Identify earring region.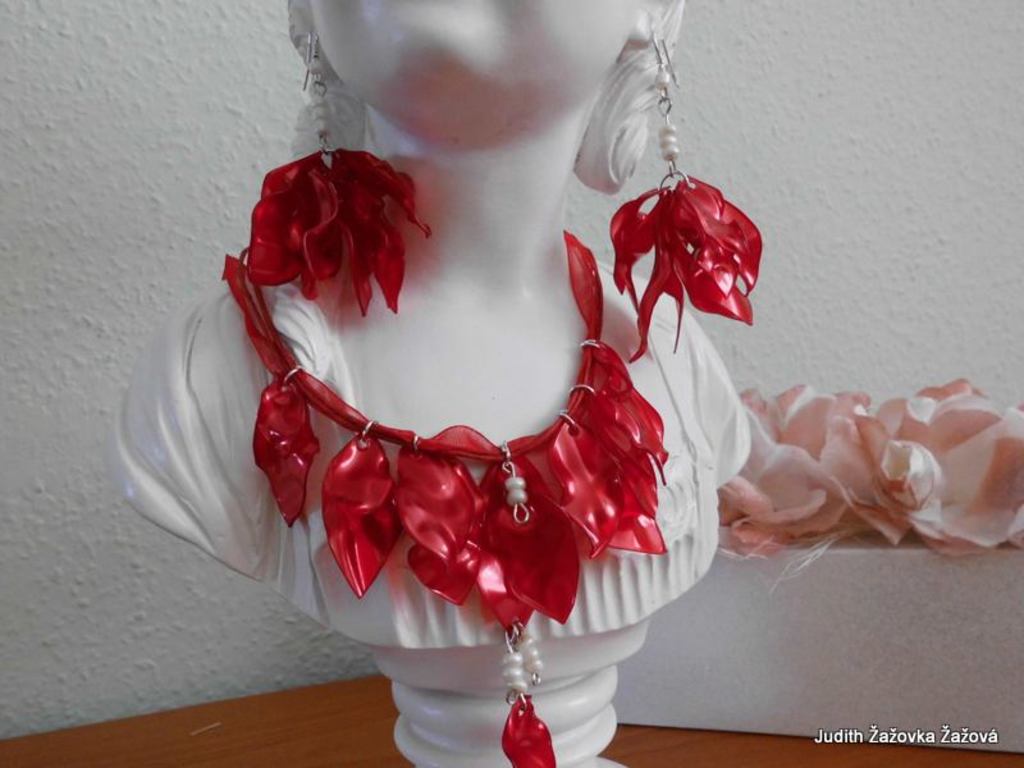
Region: (left=244, top=22, right=431, bottom=319).
